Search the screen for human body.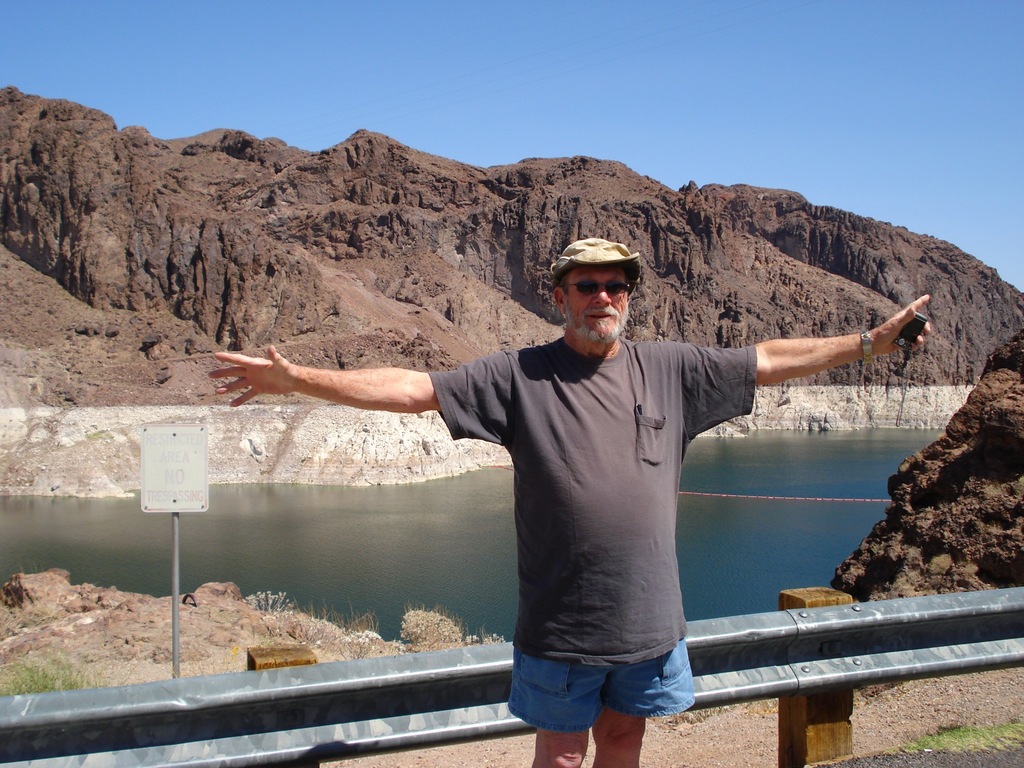
Found at l=206, t=234, r=927, b=765.
